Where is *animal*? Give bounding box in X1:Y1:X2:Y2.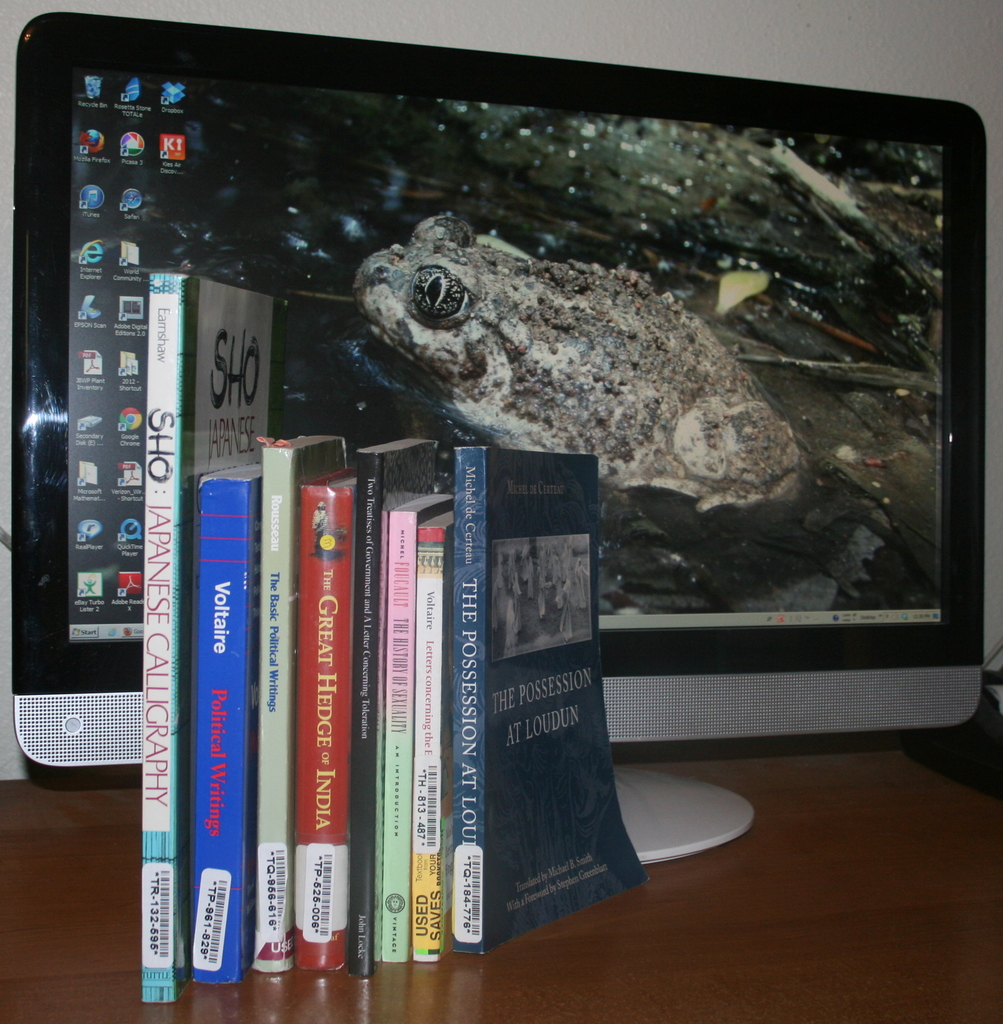
355:210:815:515.
